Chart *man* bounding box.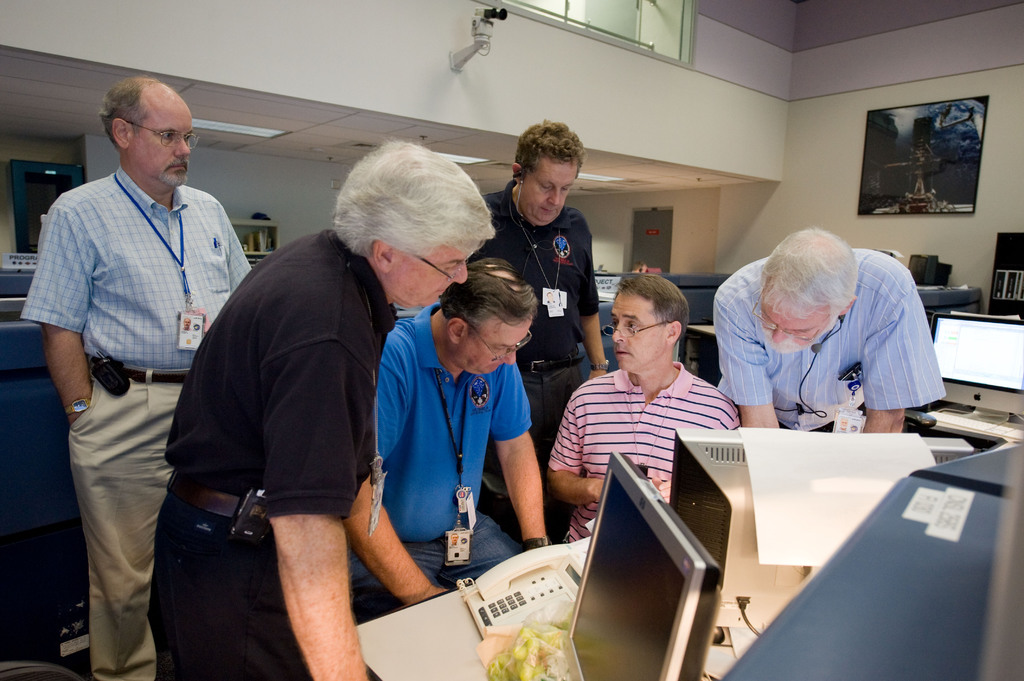
Charted: select_region(141, 140, 492, 680).
